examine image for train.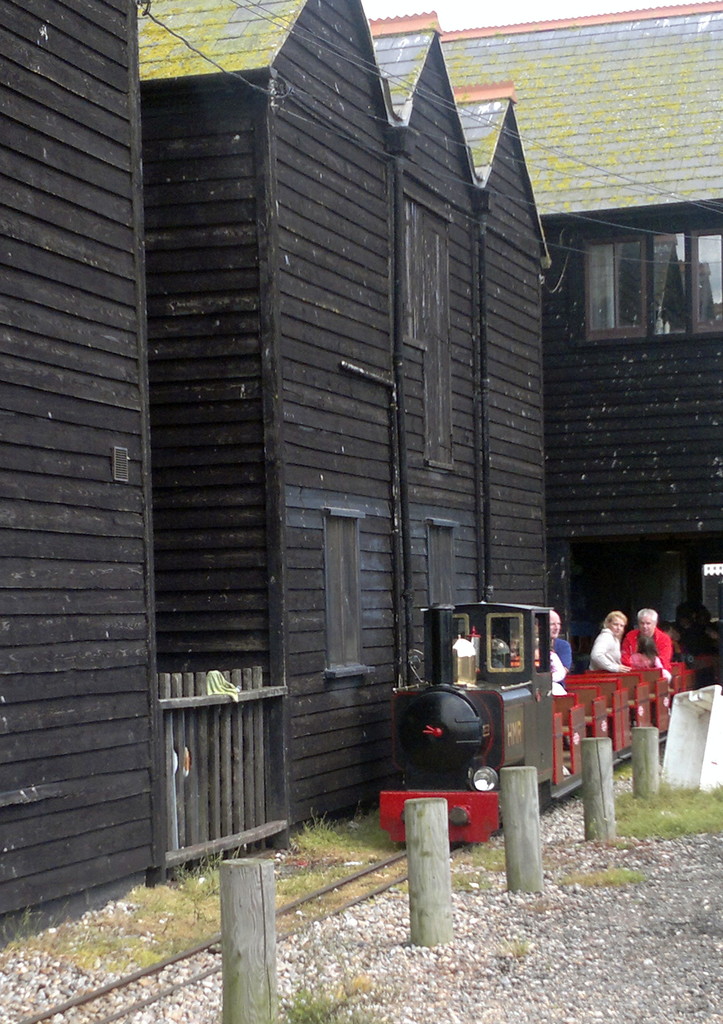
Examination result: l=382, t=603, r=721, b=841.
